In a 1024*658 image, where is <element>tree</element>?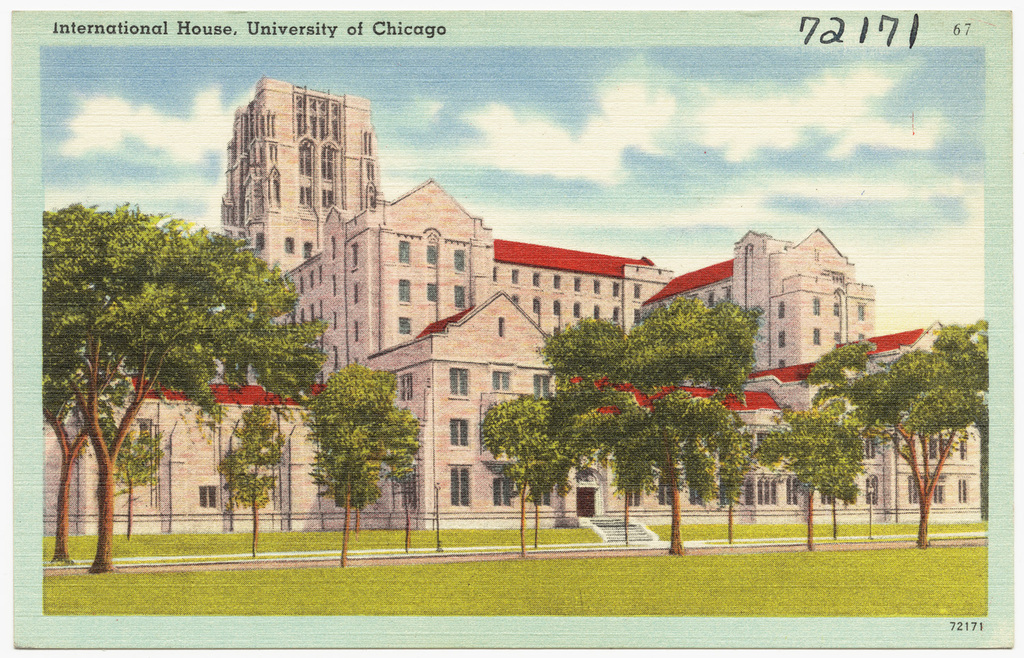
Rect(301, 362, 427, 565).
